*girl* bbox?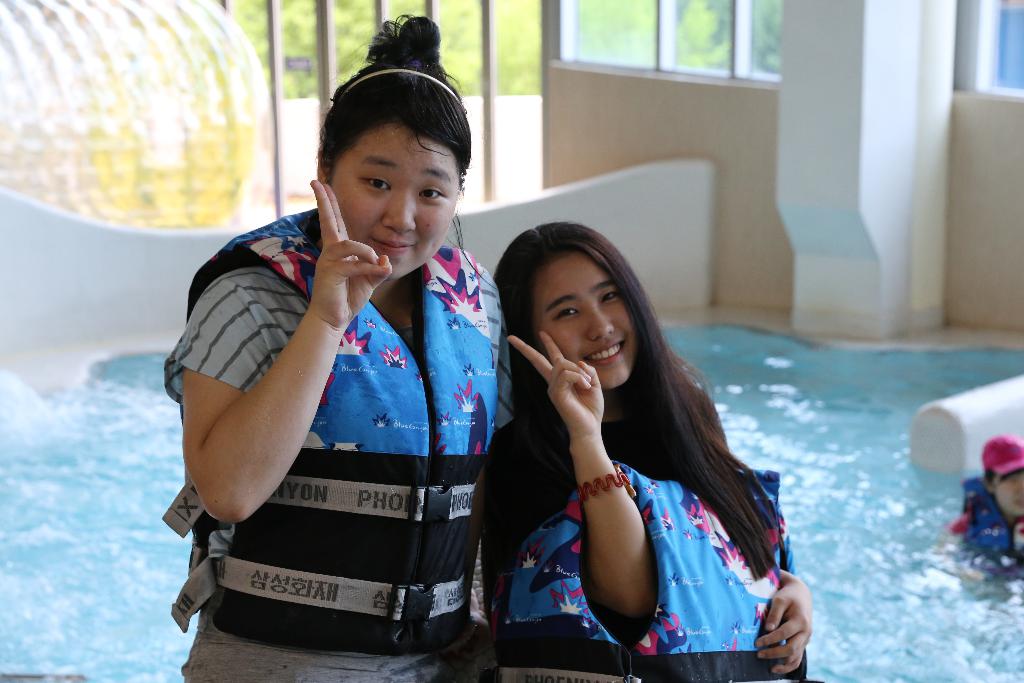
locate(488, 218, 796, 682)
